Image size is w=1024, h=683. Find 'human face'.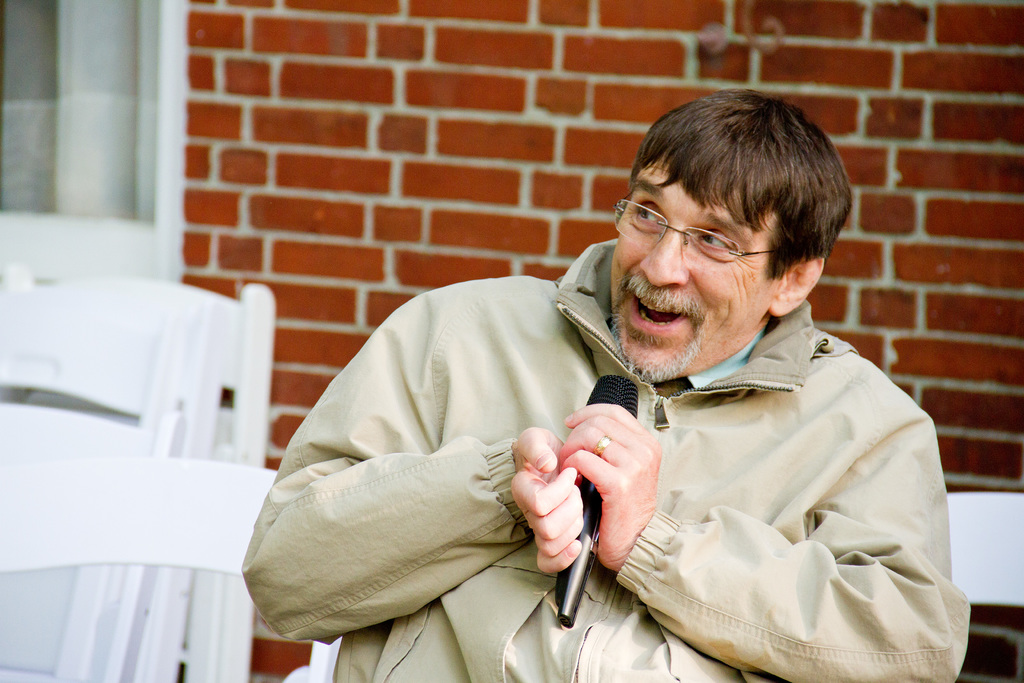
[x1=614, y1=156, x2=769, y2=388].
